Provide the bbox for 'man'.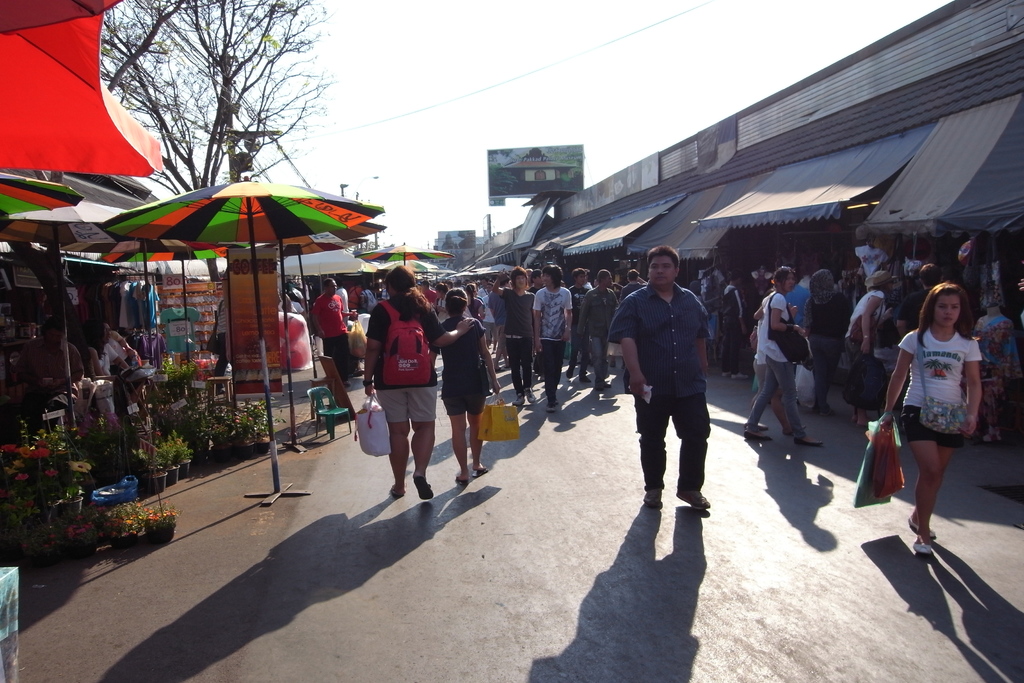
Rect(492, 263, 540, 406).
